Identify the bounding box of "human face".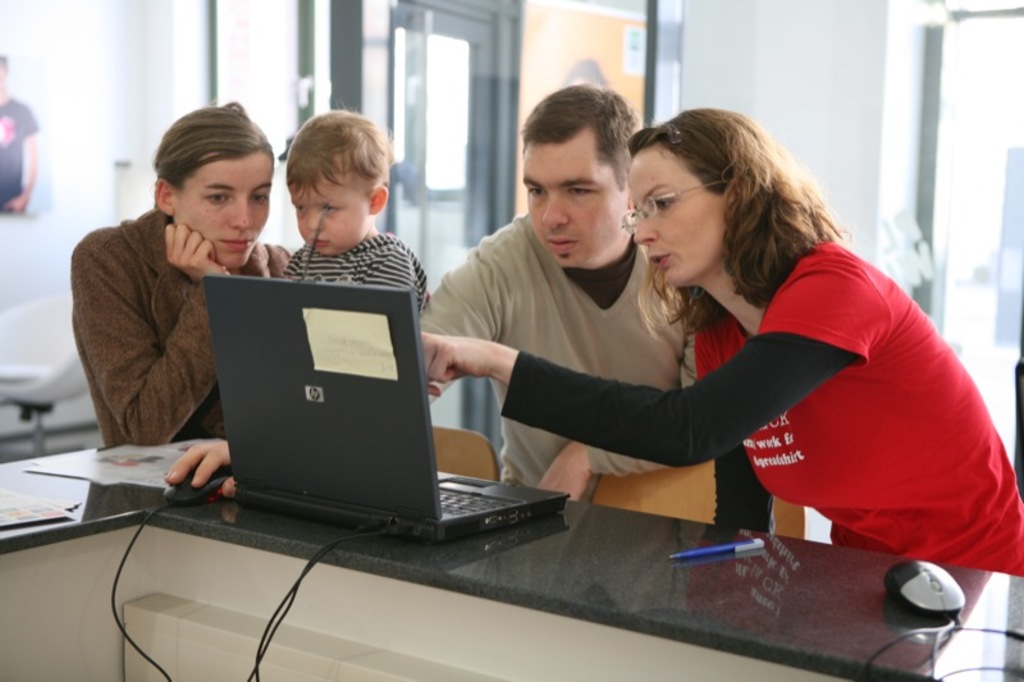
Rect(620, 143, 717, 288).
